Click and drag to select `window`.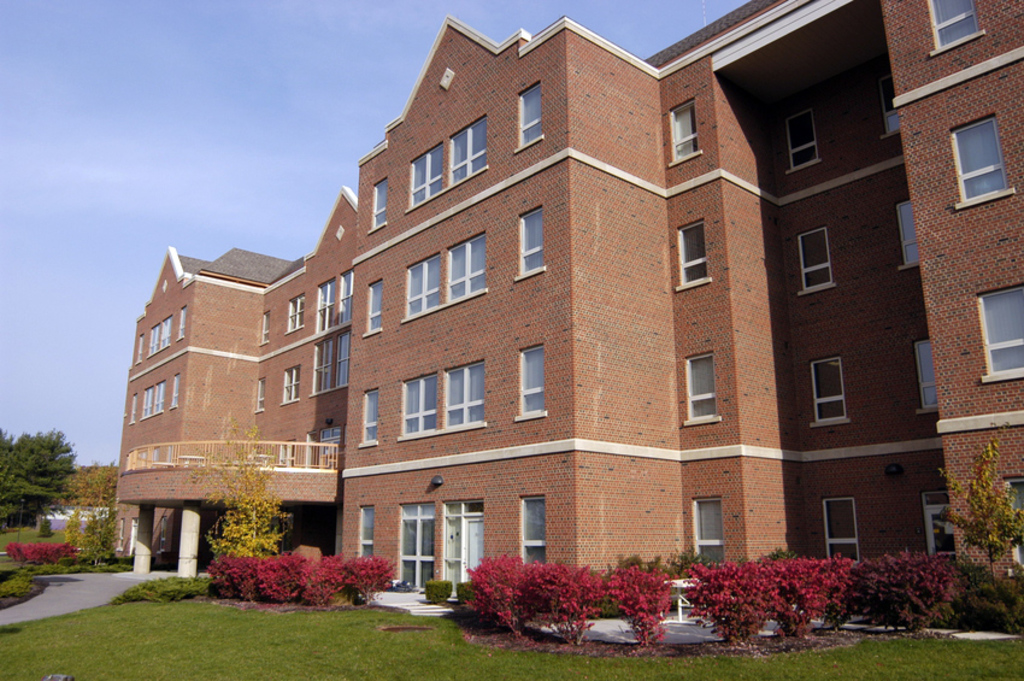
Selection: detection(128, 389, 135, 419).
